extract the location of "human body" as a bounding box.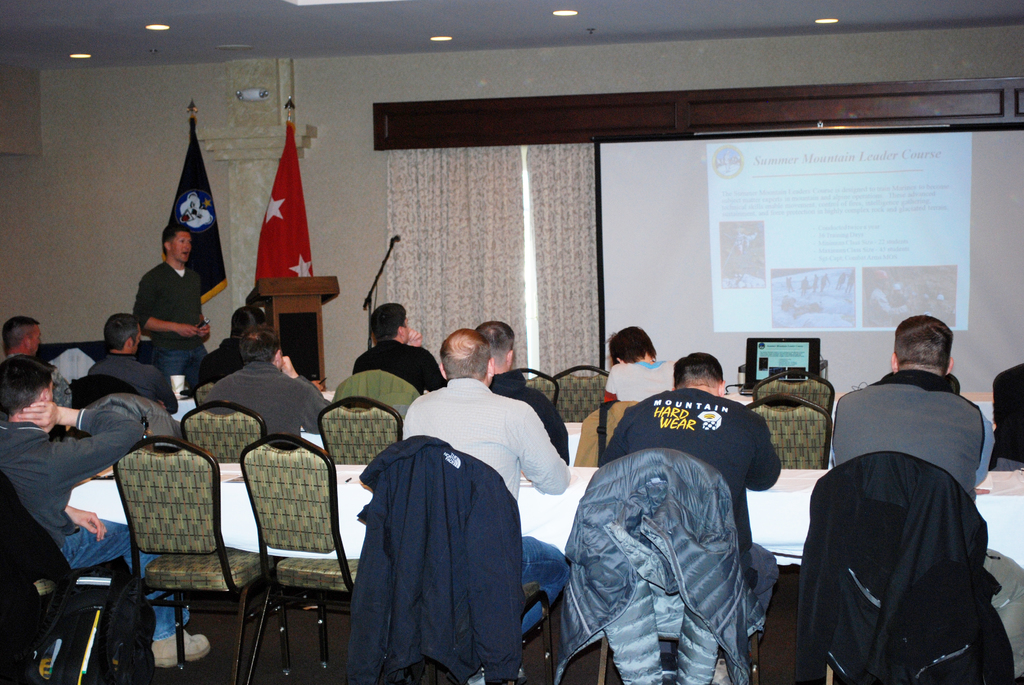
bbox(82, 320, 178, 418).
